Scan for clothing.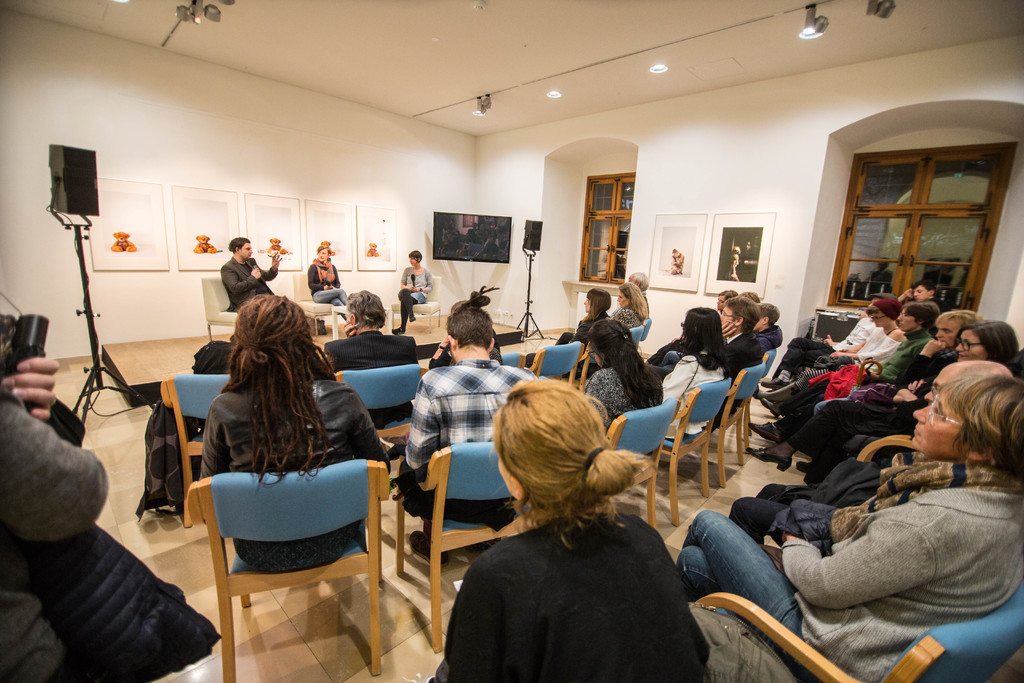
Scan result: [left=305, top=258, right=342, bottom=298].
